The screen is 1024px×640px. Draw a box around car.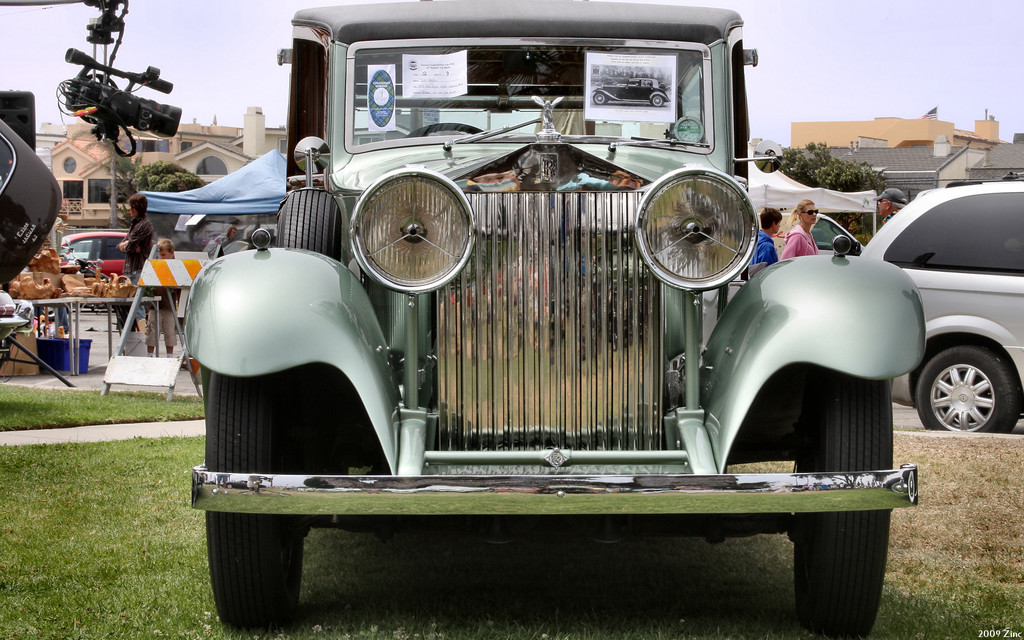
Rect(755, 207, 863, 258).
